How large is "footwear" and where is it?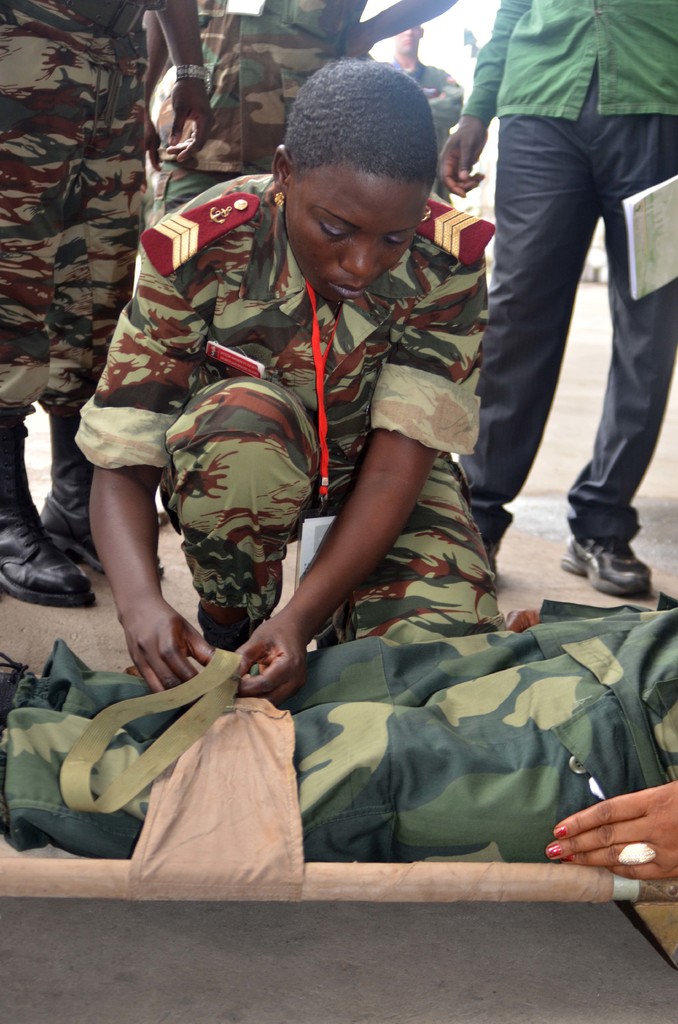
Bounding box: 551:536:665:603.
